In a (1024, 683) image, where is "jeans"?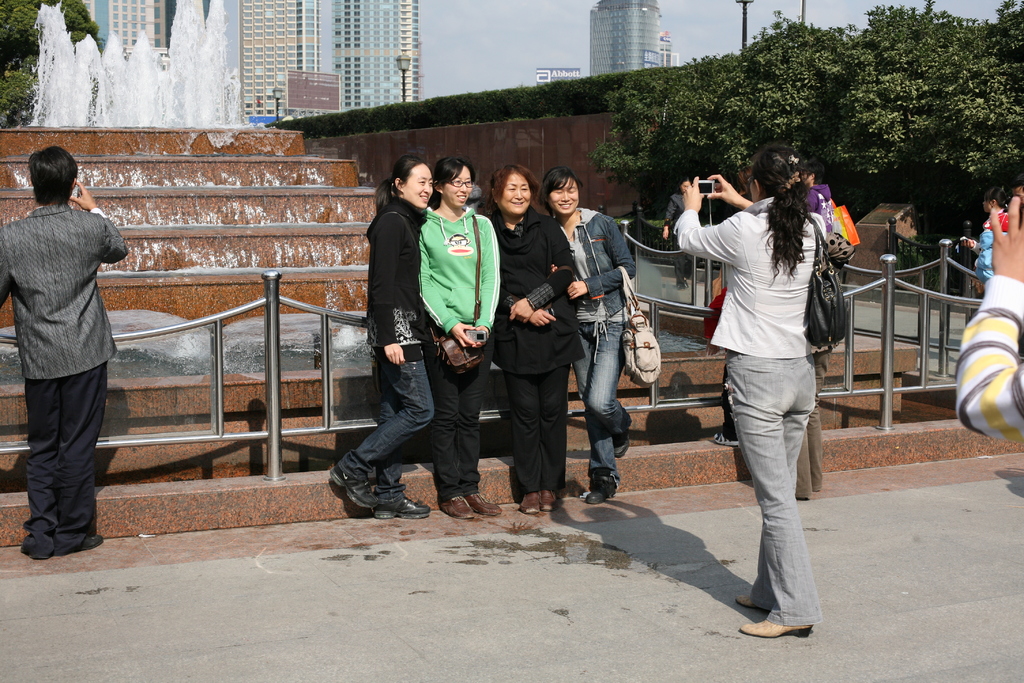
(426,339,488,497).
